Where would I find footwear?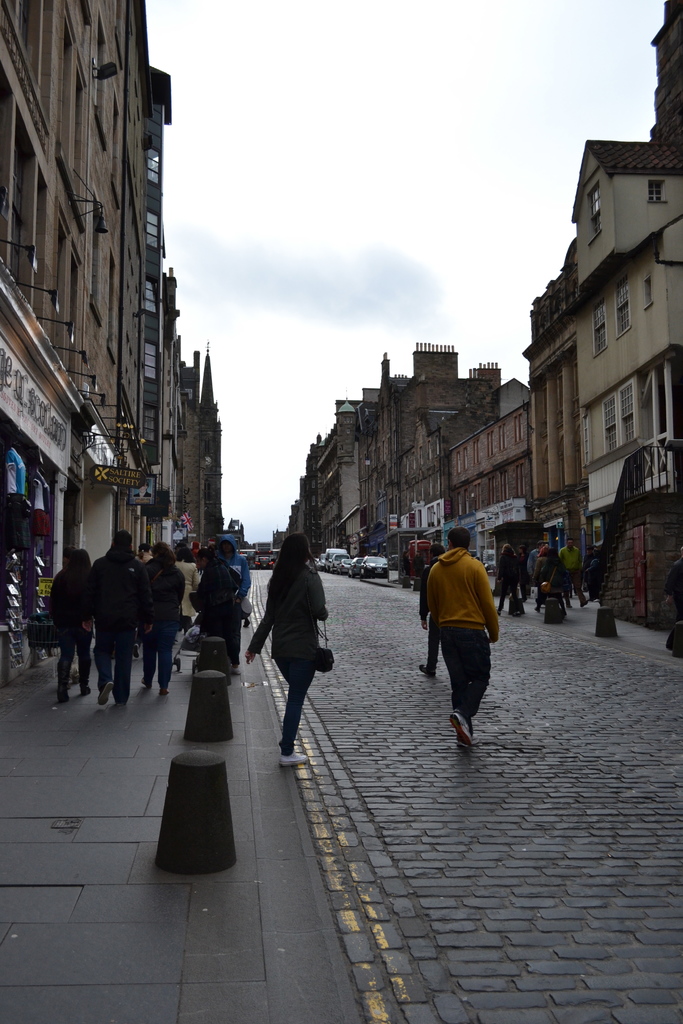
At 448 711 472 746.
